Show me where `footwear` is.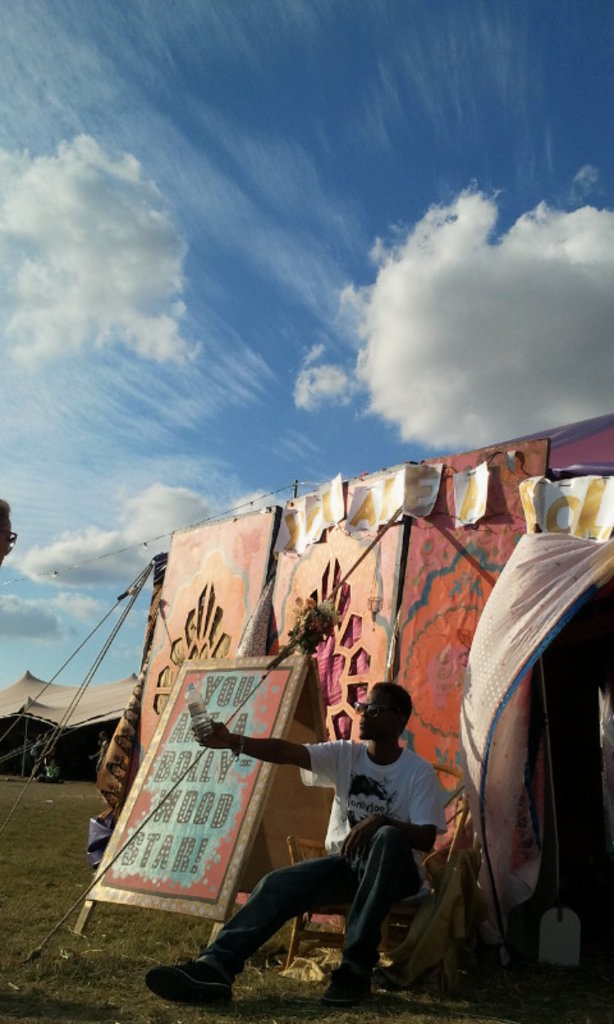
`footwear` is at x1=148 y1=952 x2=235 y2=1006.
